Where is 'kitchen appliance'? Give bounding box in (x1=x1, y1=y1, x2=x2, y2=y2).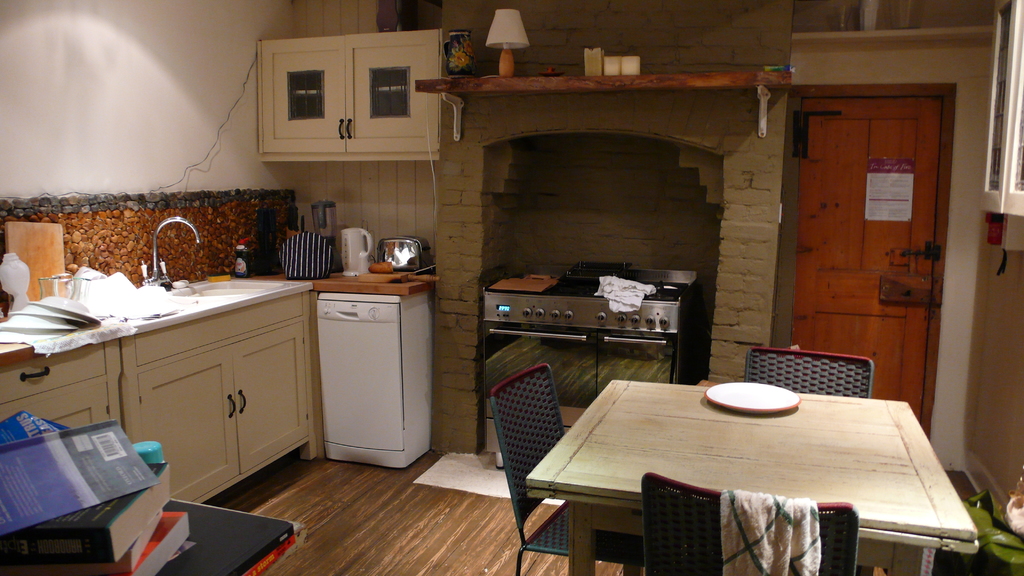
(x1=337, y1=227, x2=372, y2=276).
